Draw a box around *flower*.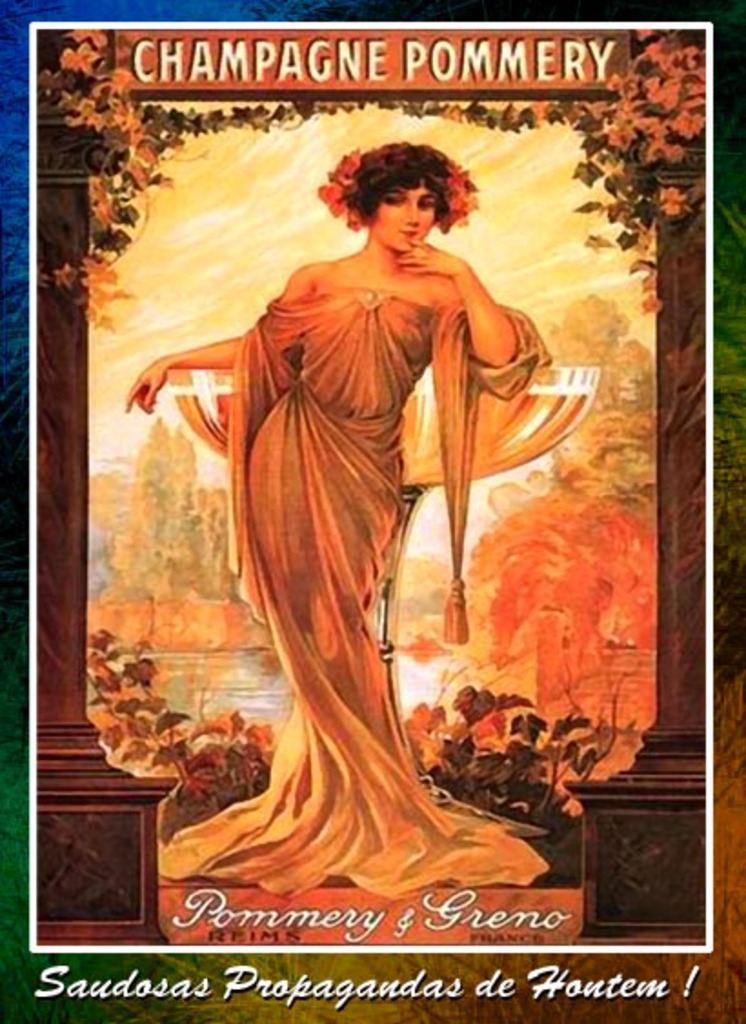
579 24 711 316.
